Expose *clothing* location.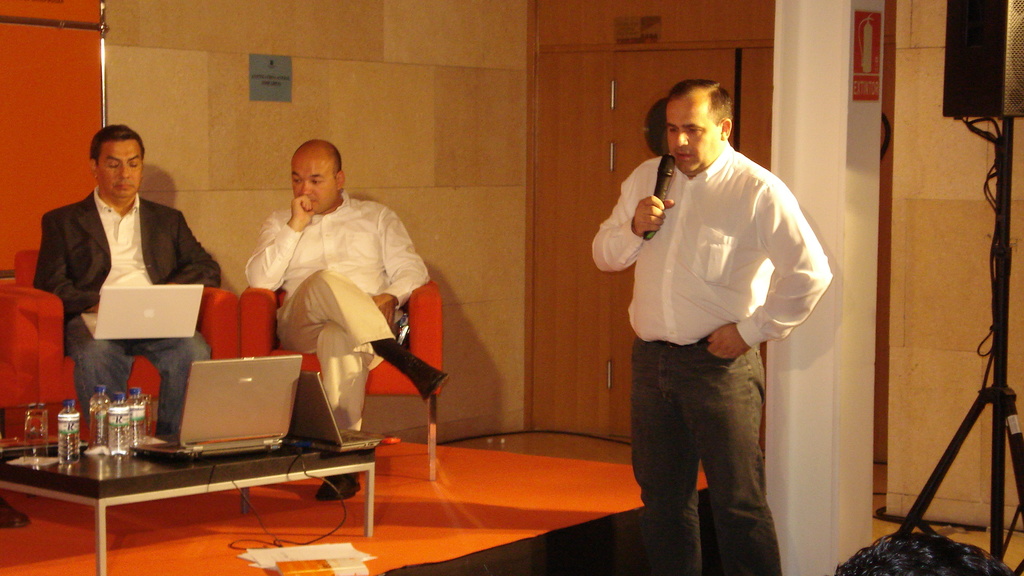
Exposed at x1=592 y1=152 x2=828 y2=575.
